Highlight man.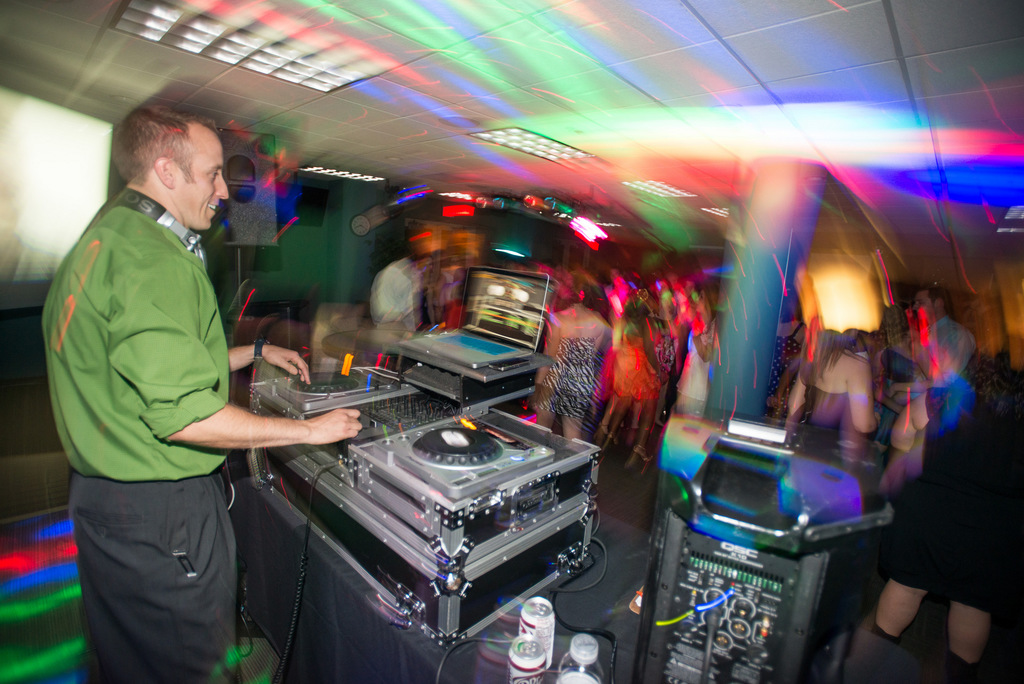
Highlighted region: [x1=42, y1=105, x2=365, y2=683].
